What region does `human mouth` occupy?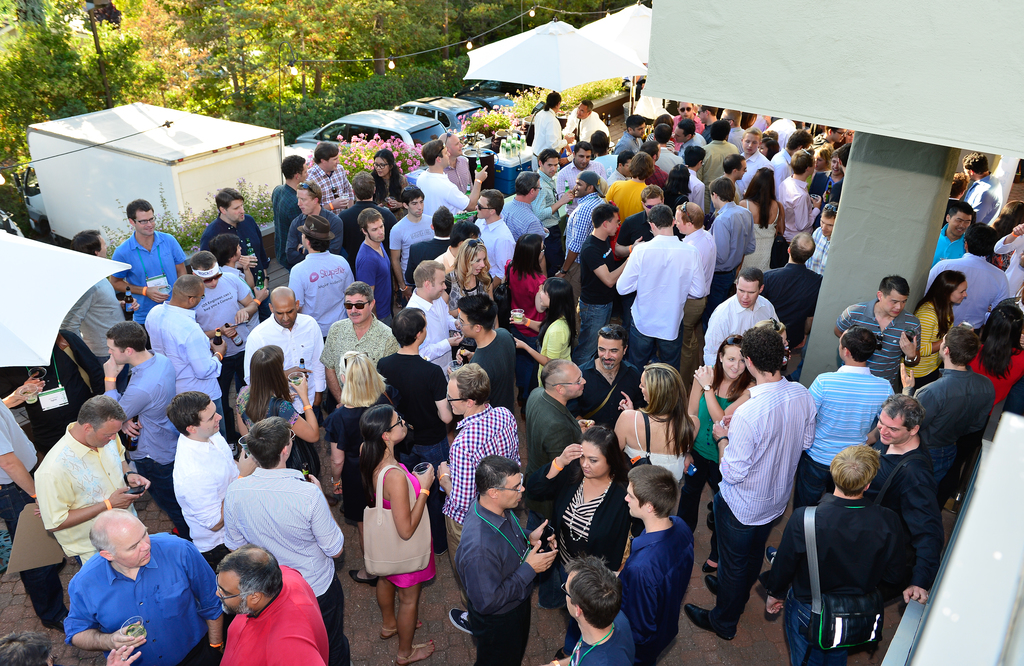
bbox(601, 361, 616, 362).
